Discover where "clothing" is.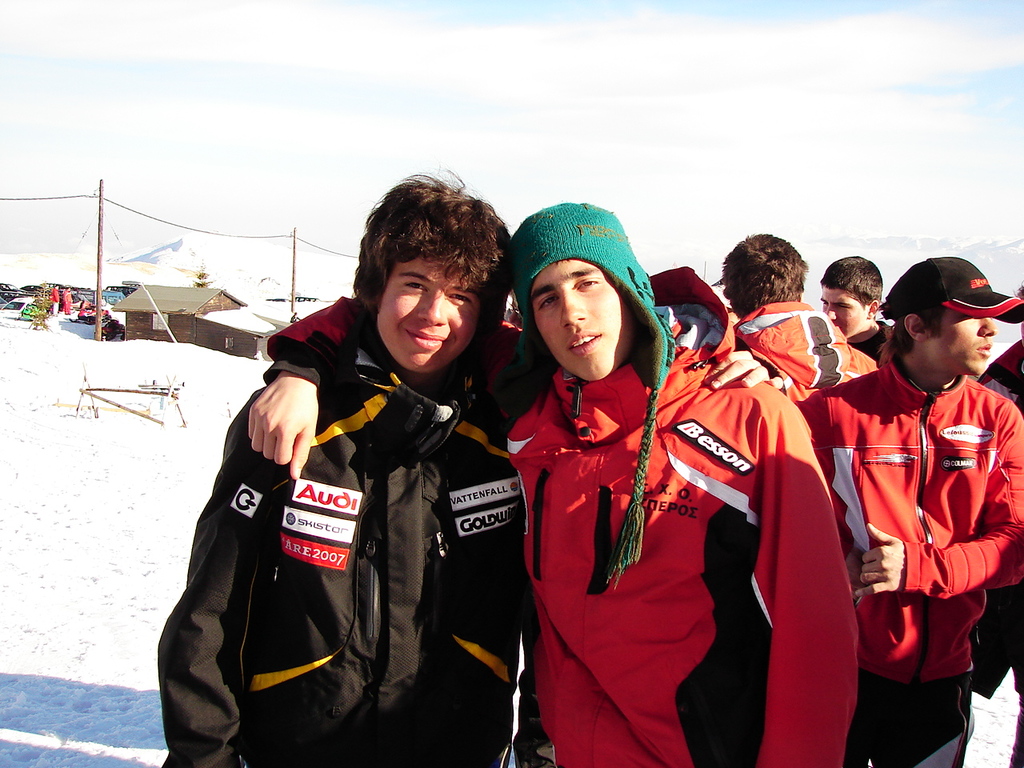
Discovered at 158:324:528:767.
